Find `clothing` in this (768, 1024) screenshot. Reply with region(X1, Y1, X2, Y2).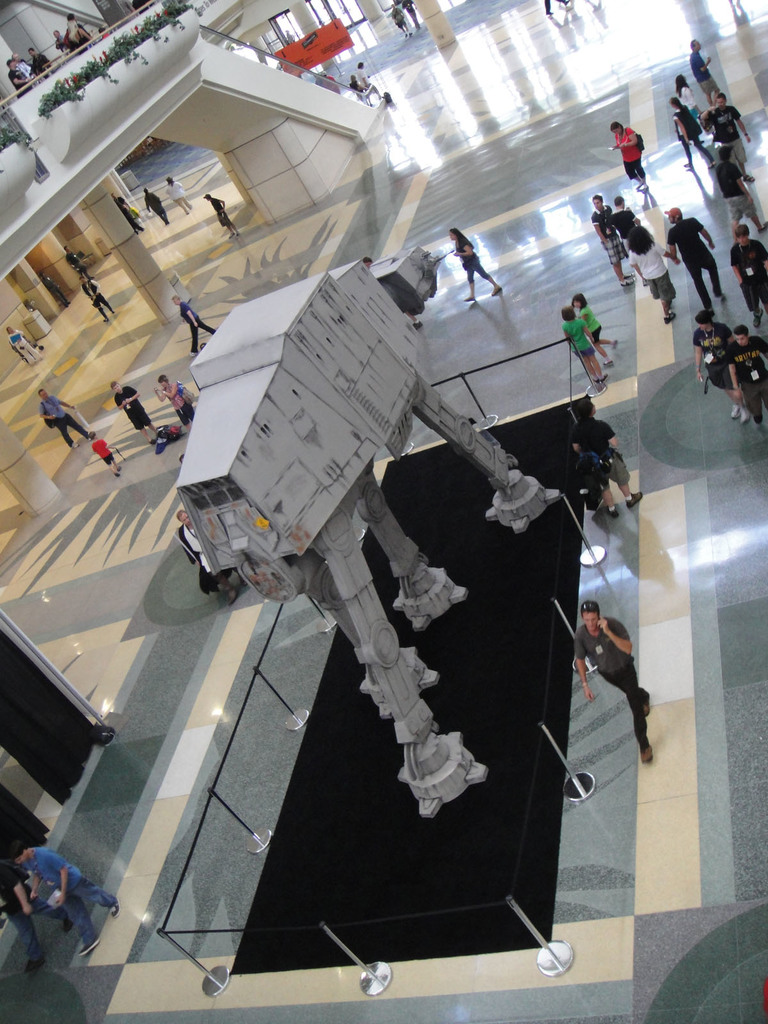
region(117, 387, 149, 428).
